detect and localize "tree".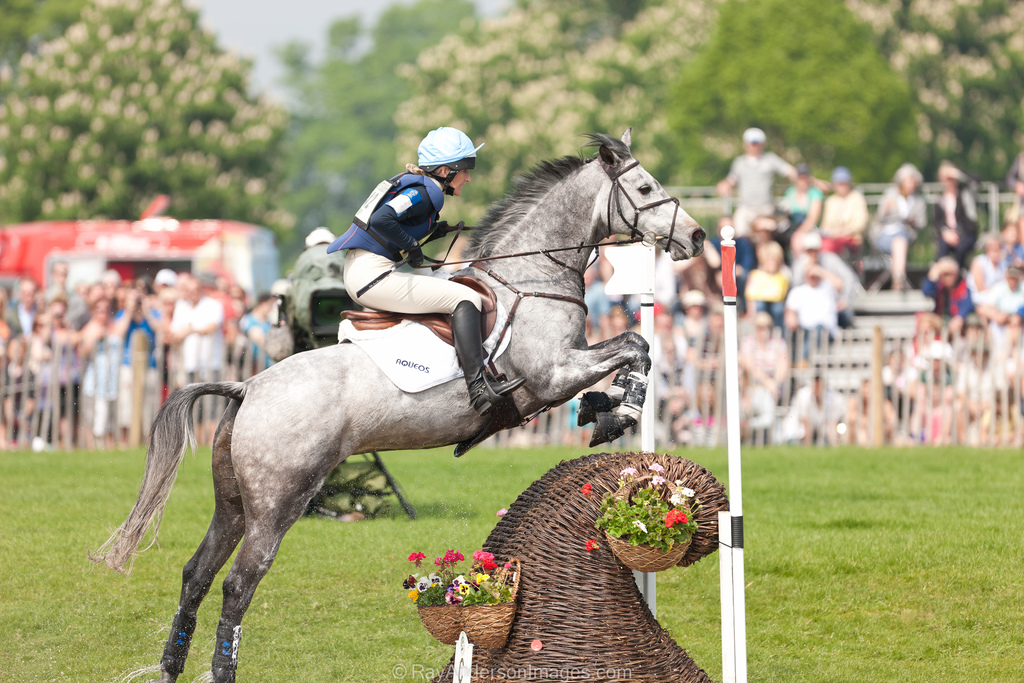
Localized at box(0, 0, 292, 224).
